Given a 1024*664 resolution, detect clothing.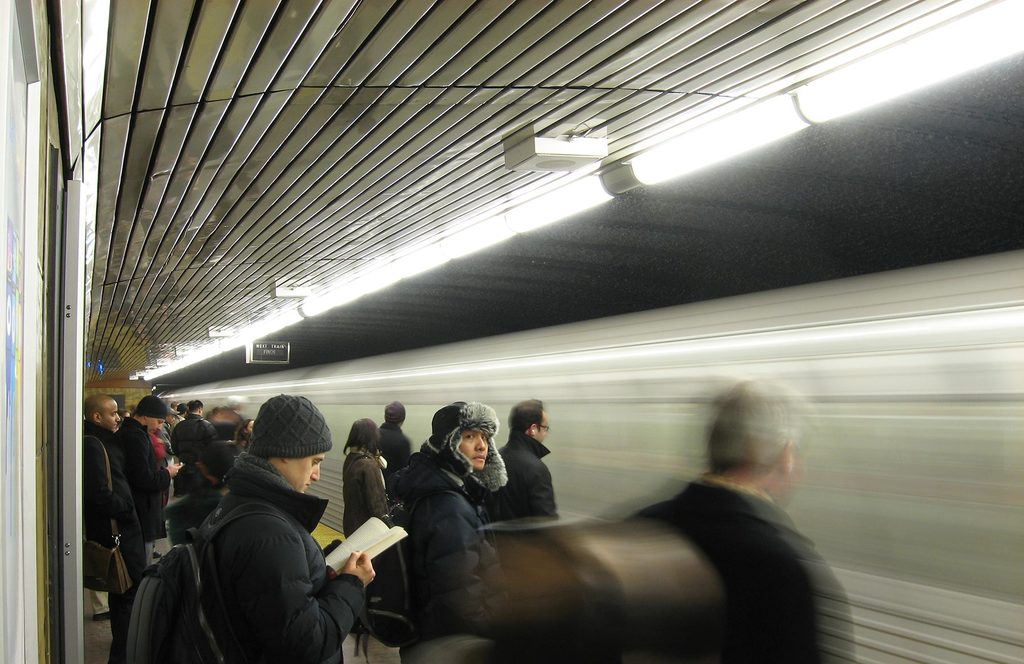
l=342, t=447, r=392, b=541.
